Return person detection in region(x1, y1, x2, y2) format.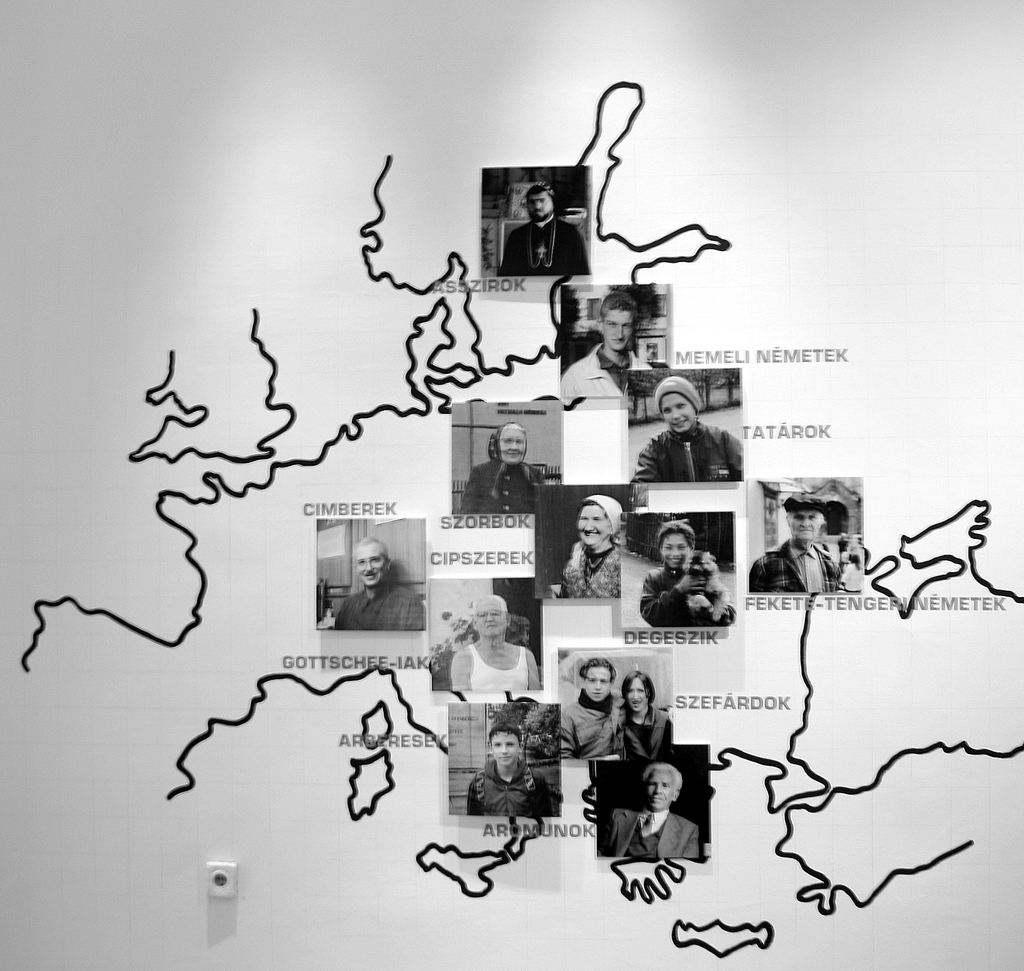
region(748, 499, 844, 594).
